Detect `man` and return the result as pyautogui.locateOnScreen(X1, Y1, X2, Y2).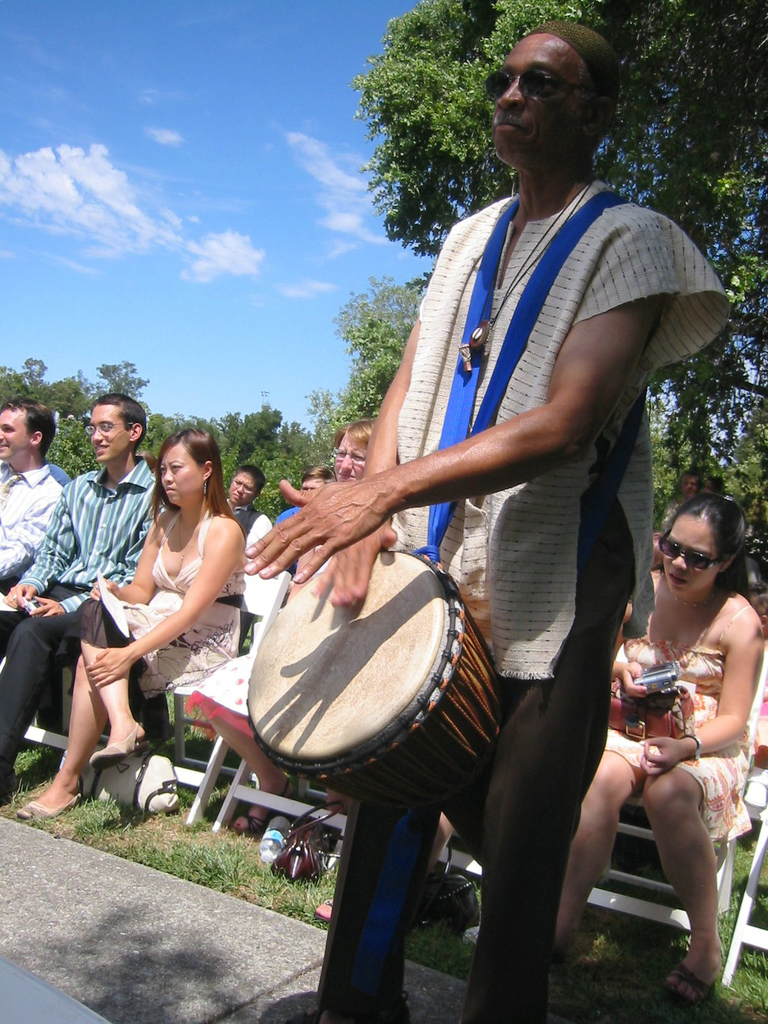
pyautogui.locateOnScreen(274, 465, 337, 528).
